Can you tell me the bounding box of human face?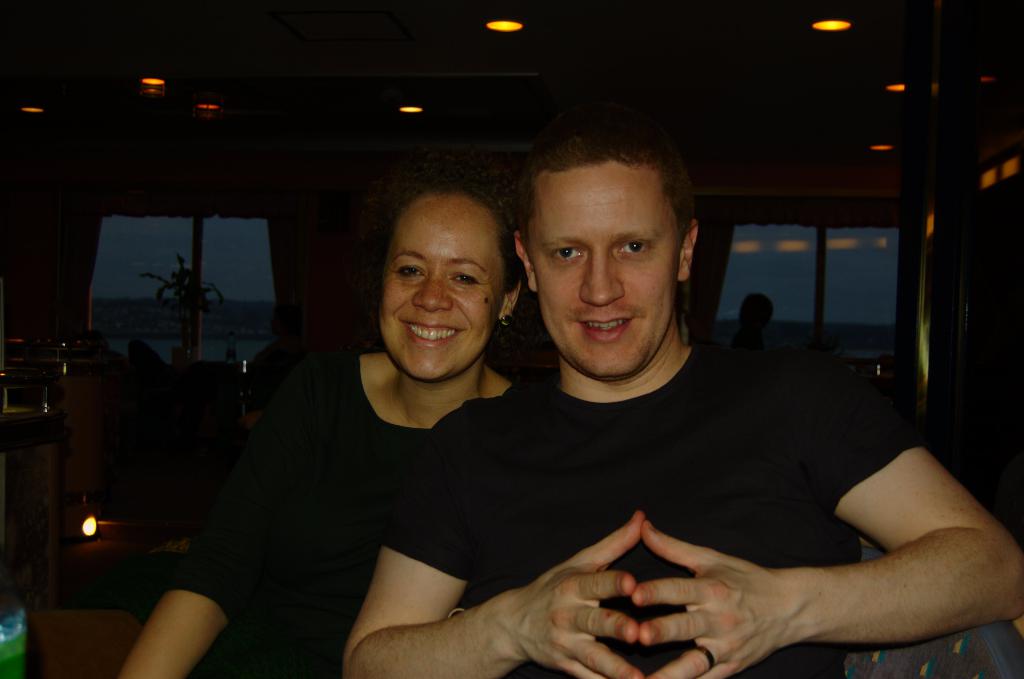
pyautogui.locateOnScreen(524, 161, 683, 379).
